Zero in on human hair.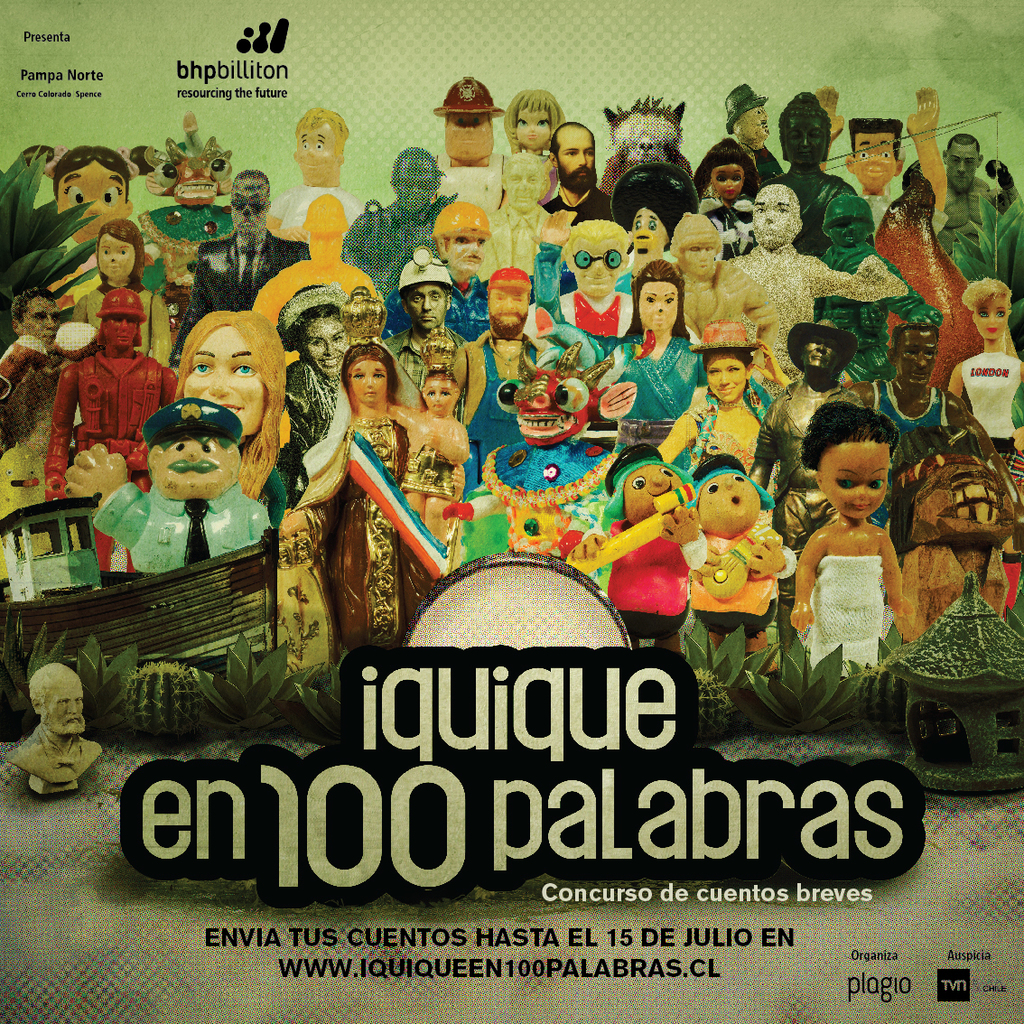
Zeroed in: 548, 119, 596, 151.
